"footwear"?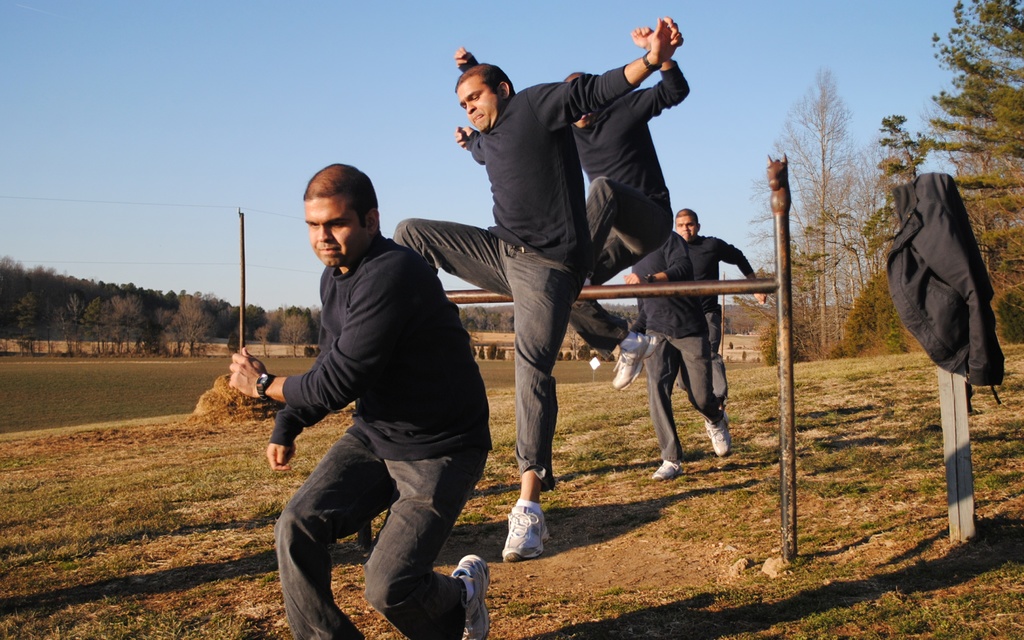
<bbox>503, 505, 548, 558</bbox>
